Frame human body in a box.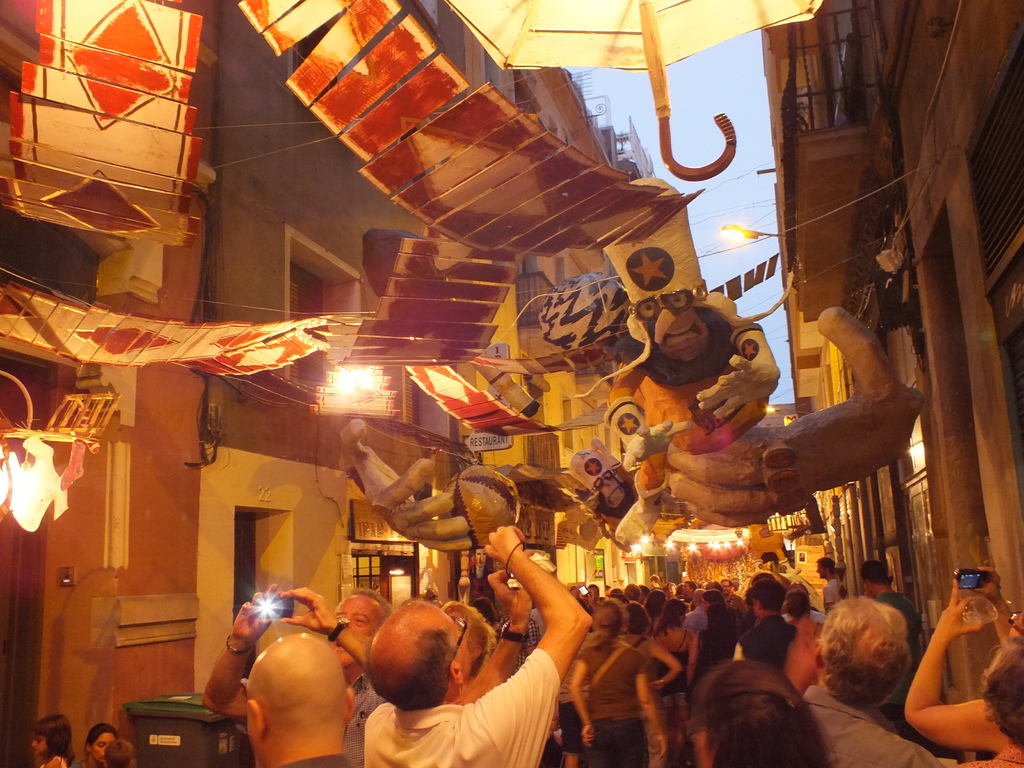
{"left": 197, "top": 593, "right": 382, "bottom": 767}.
